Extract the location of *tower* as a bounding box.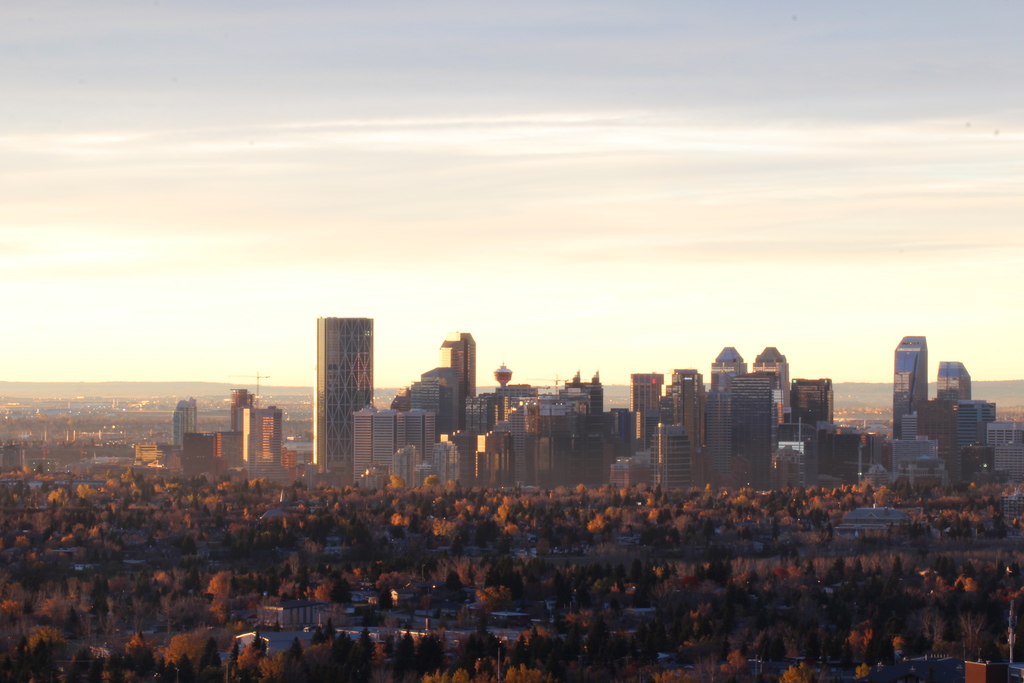
x1=169 y1=399 x2=198 y2=452.
